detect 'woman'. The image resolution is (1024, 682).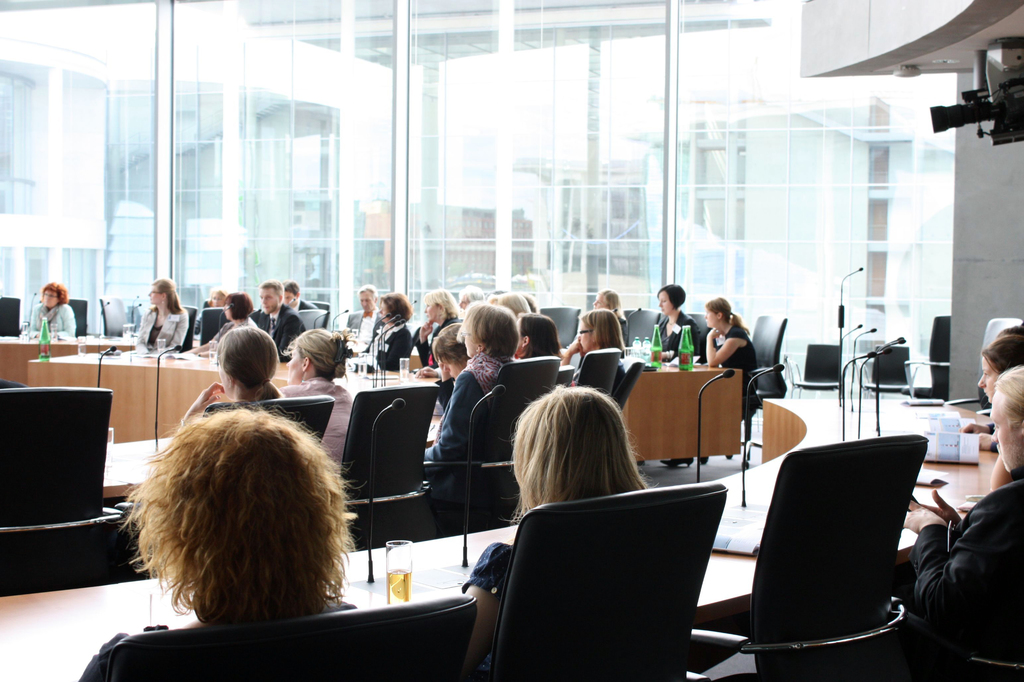
bbox=(280, 325, 357, 482).
